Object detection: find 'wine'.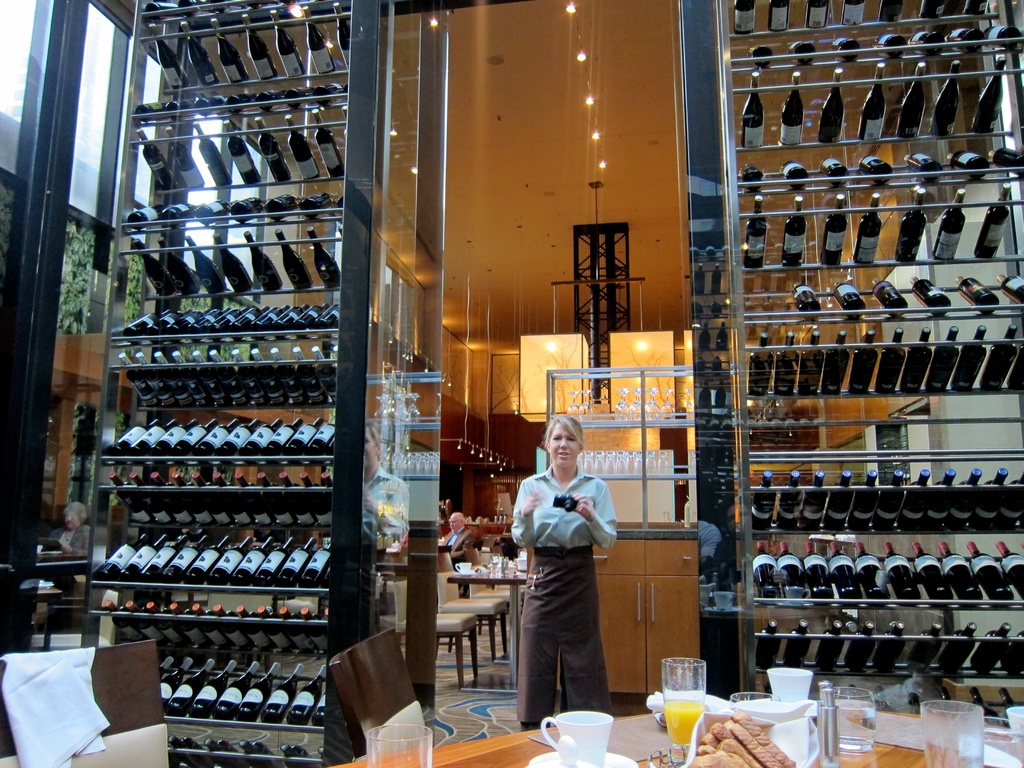
[853,330,877,392].
